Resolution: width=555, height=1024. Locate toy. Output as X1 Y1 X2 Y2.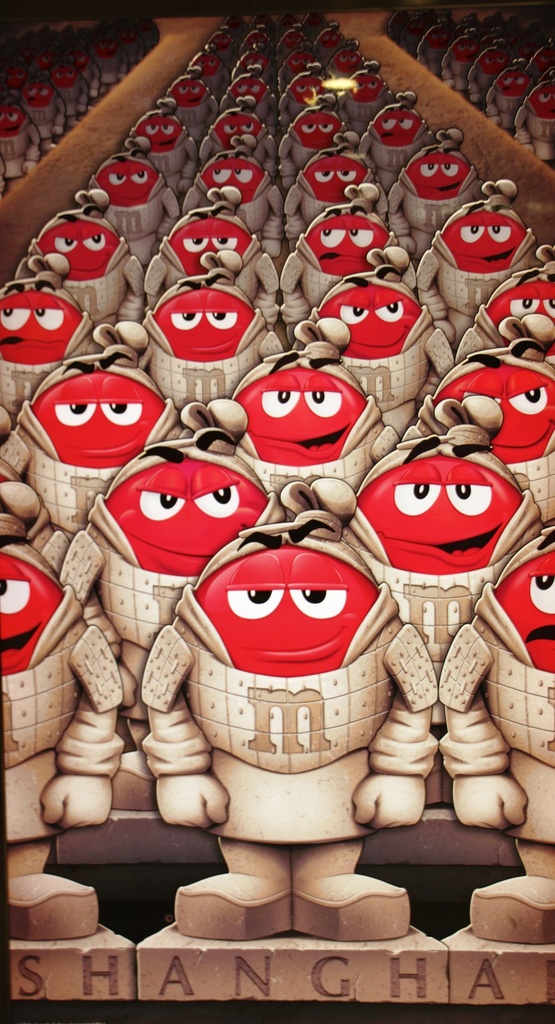
111 25 147 70.
